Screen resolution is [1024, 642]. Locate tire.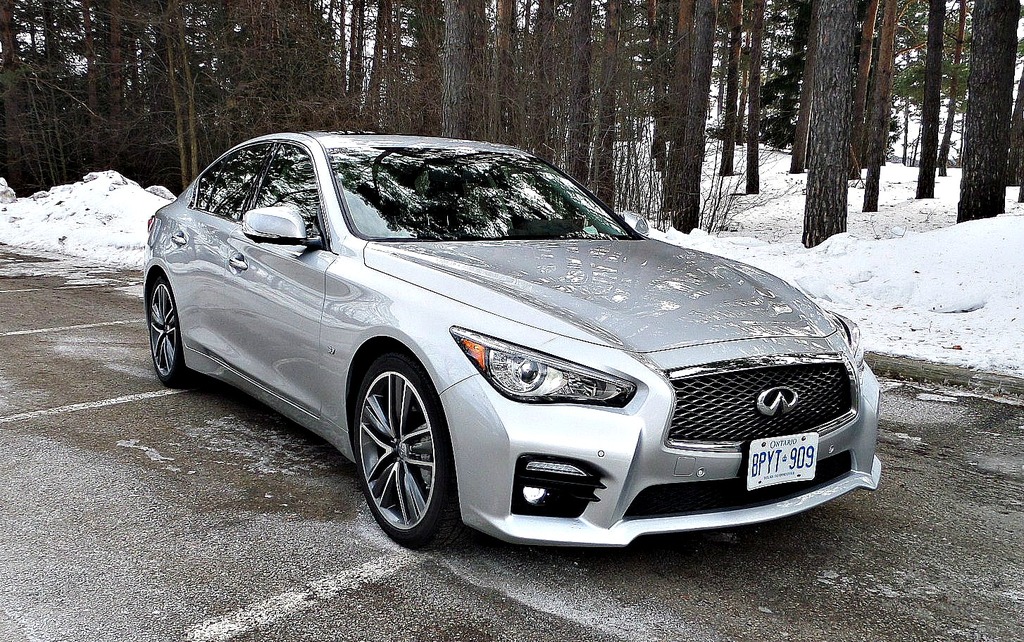
rect(343, 348, 457, 557).
